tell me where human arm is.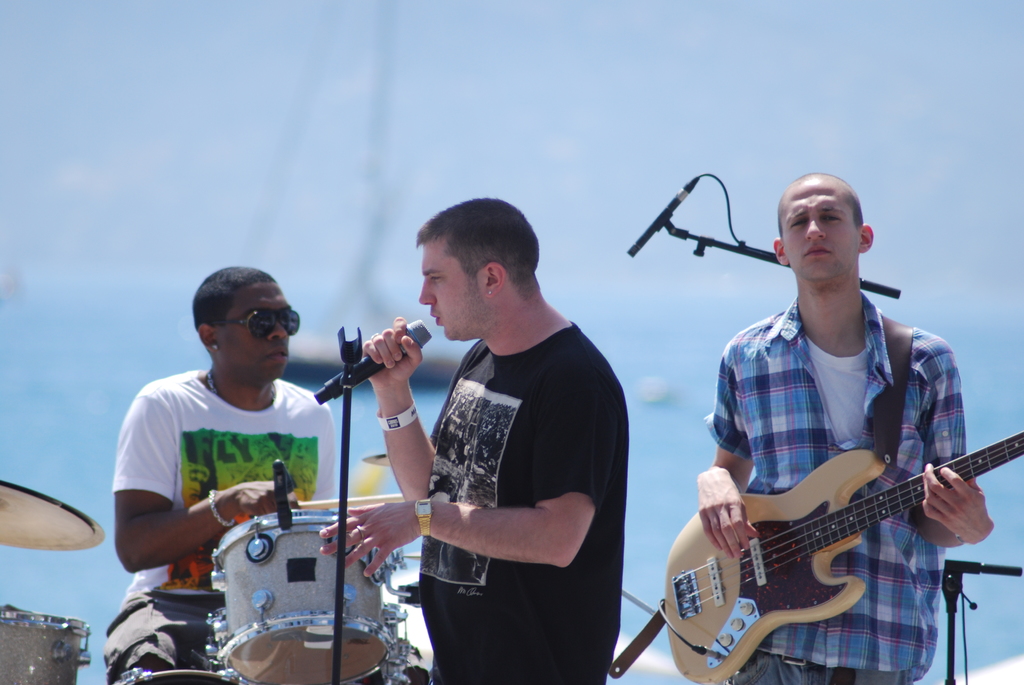
human arm is at bbox(695, 342, 755, 562).
